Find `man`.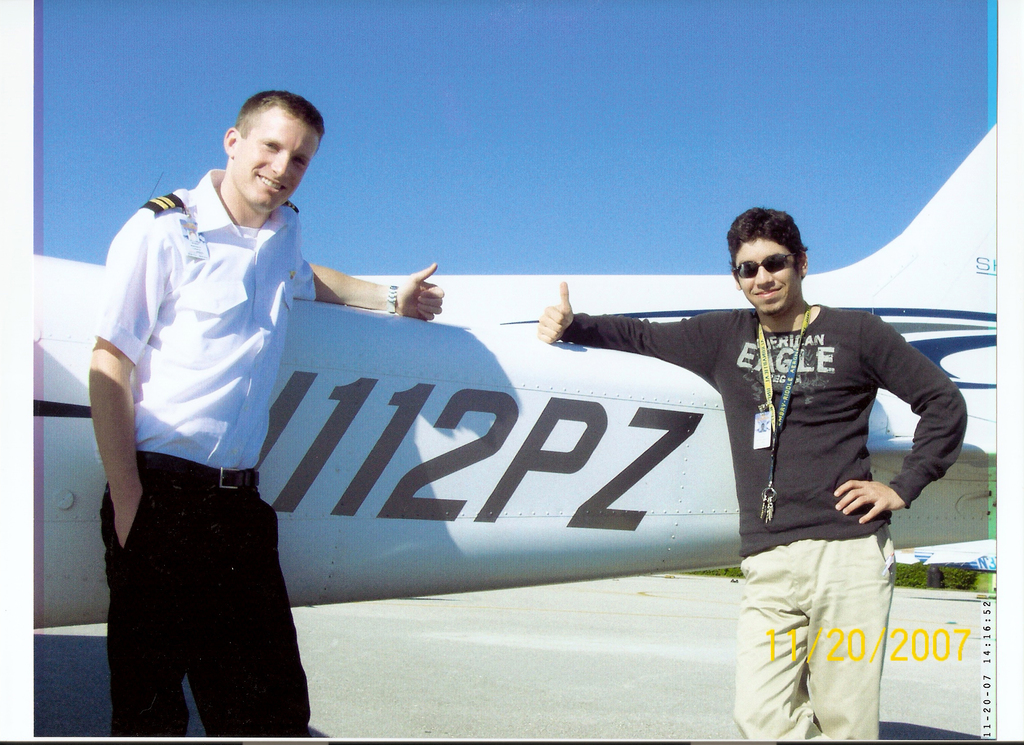
bbox=[85, 87, 444, 736].
